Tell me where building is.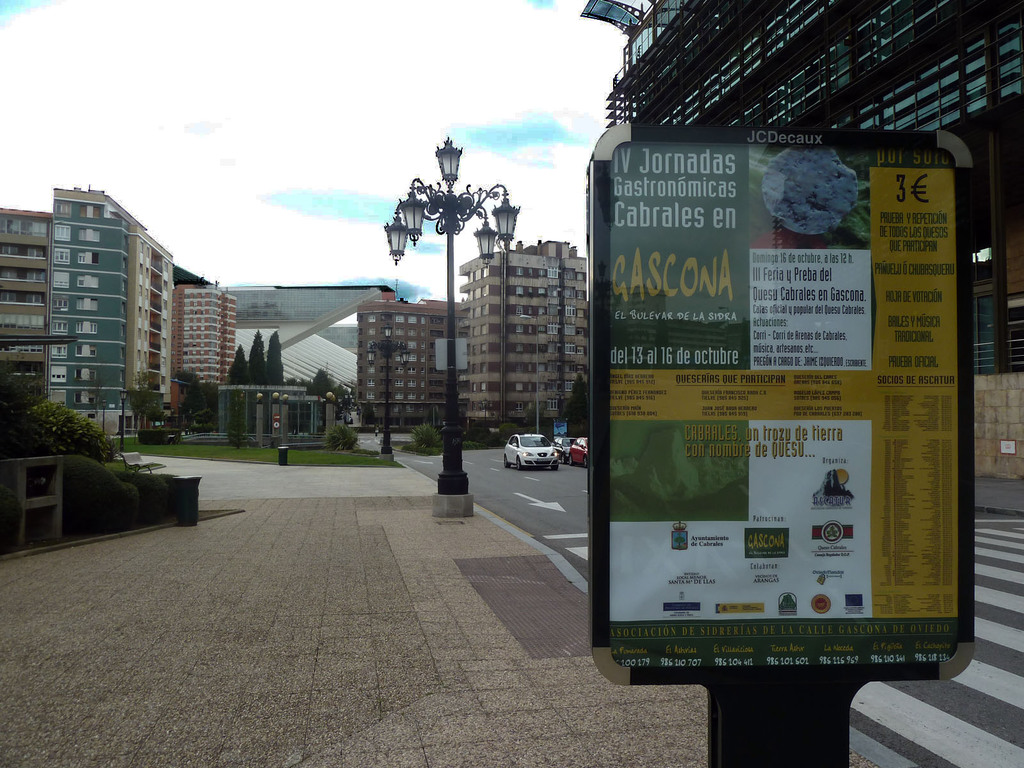
building is at bbox(360, 301, 471, 426).
